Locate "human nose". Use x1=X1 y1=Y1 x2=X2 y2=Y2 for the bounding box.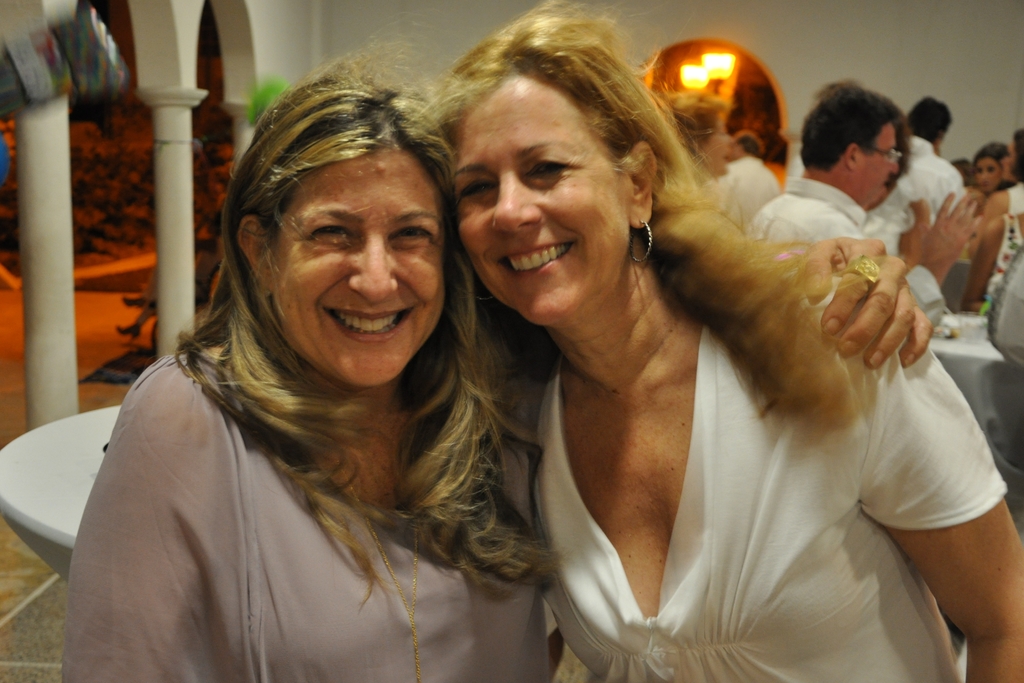
x1=347 y1=229 x2=398 y2=304.
